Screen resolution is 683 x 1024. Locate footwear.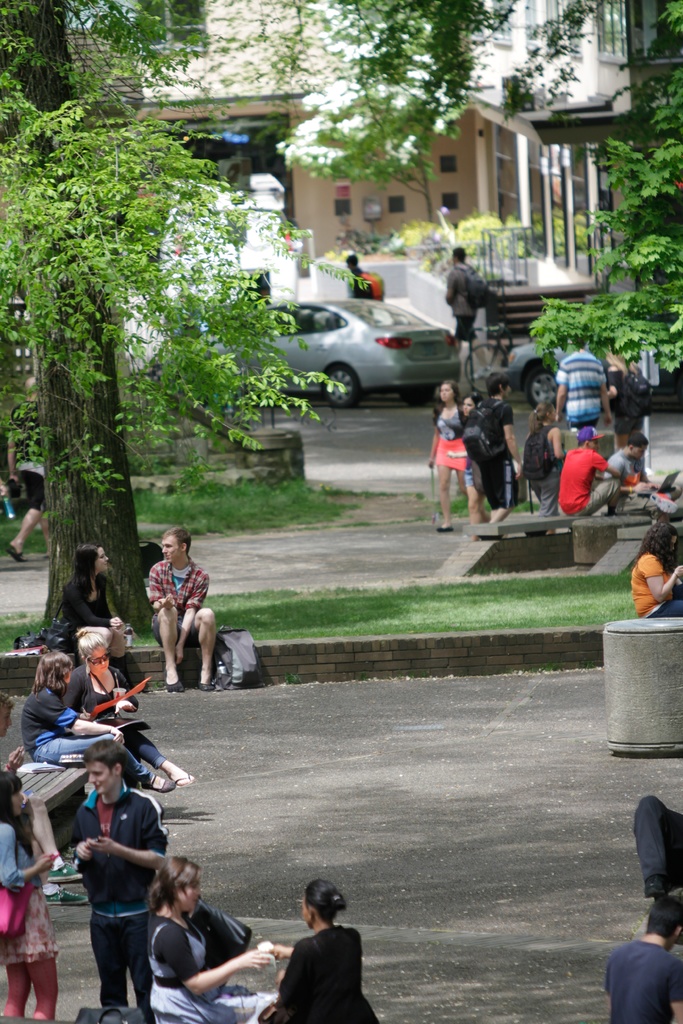
[164, 676, 185, 696].
